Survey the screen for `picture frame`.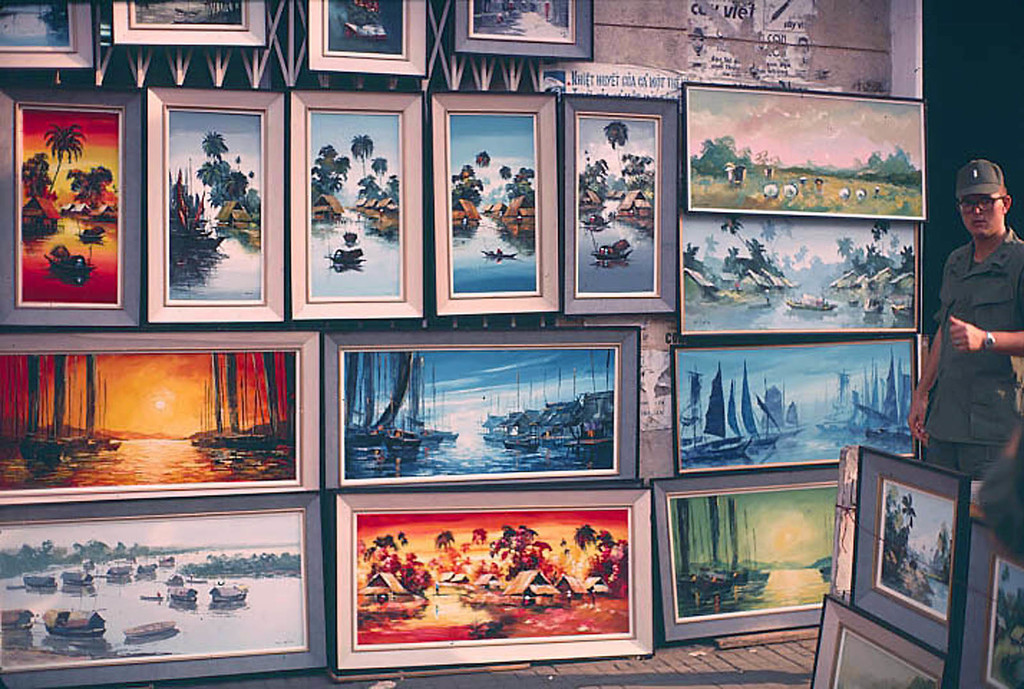
Survey found: (111,0,266,47).
